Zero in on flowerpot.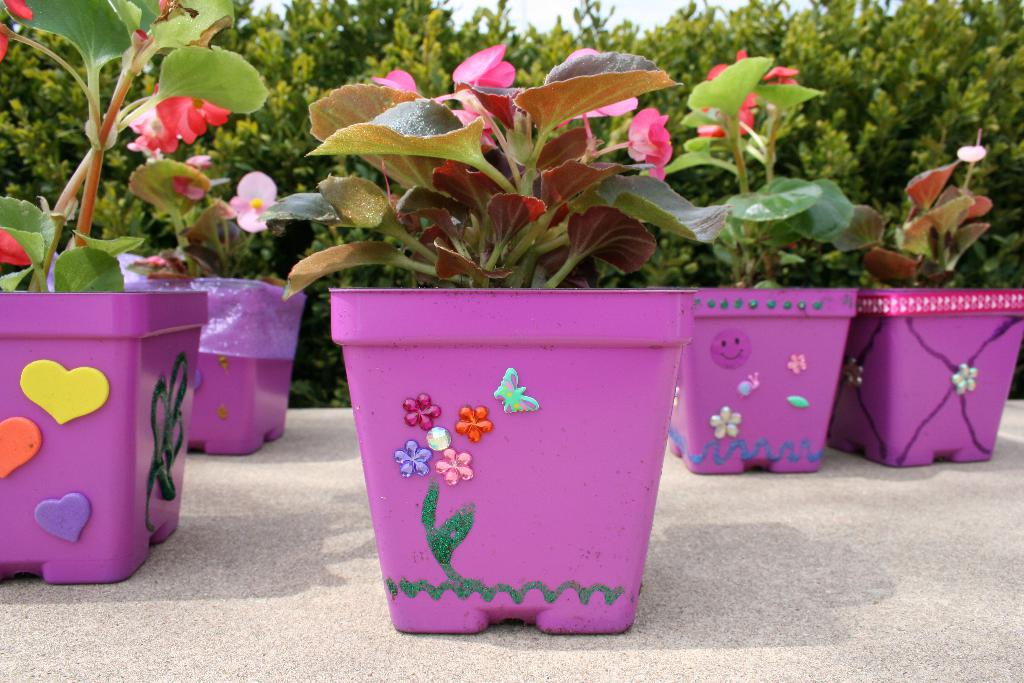
Zeroed in: bbox=(316, 280, 717, 629).
